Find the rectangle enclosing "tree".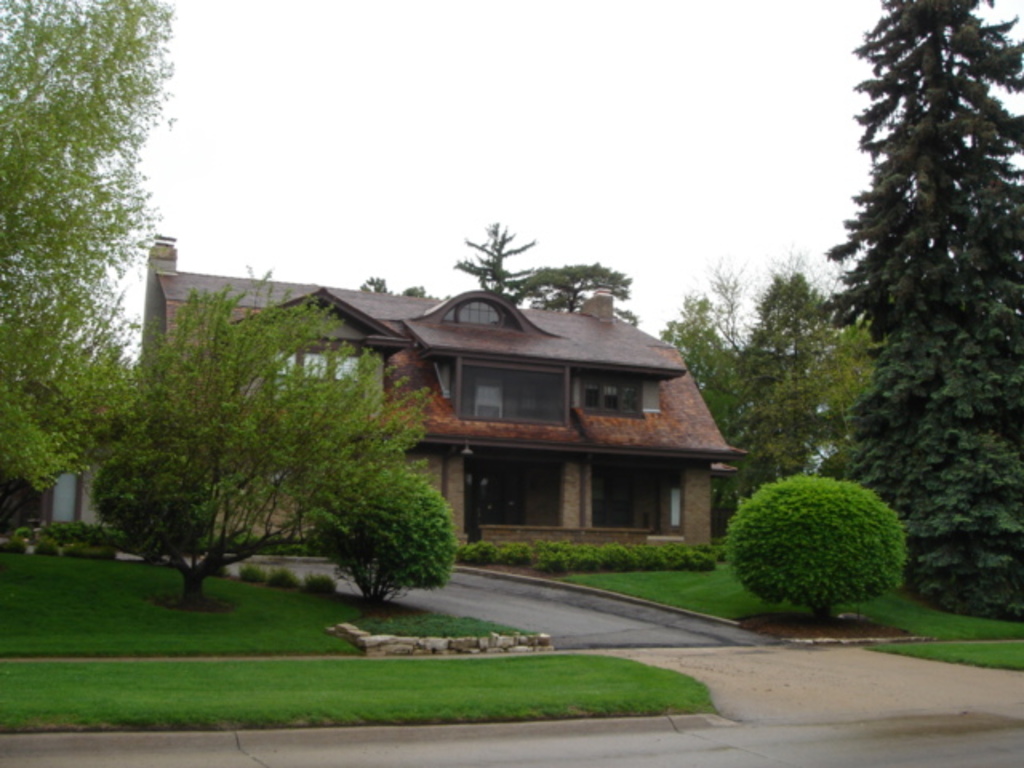
box=[451, 213, 630, 306].
